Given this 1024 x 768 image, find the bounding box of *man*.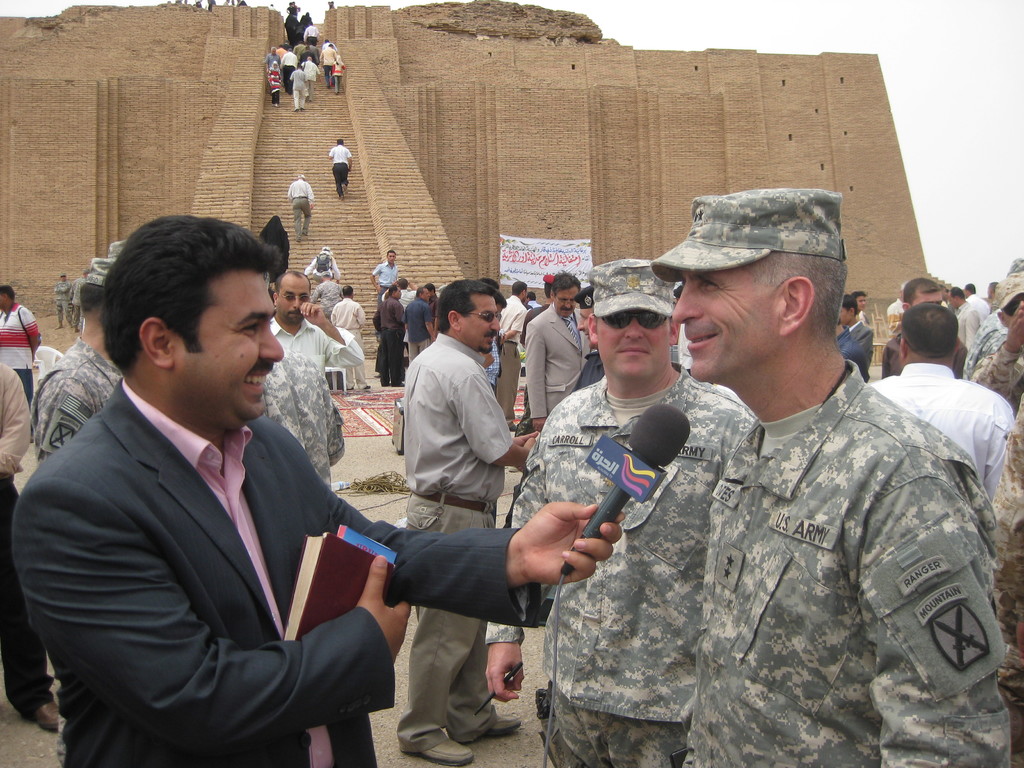
l=268, t=269, r=369, b=376.
